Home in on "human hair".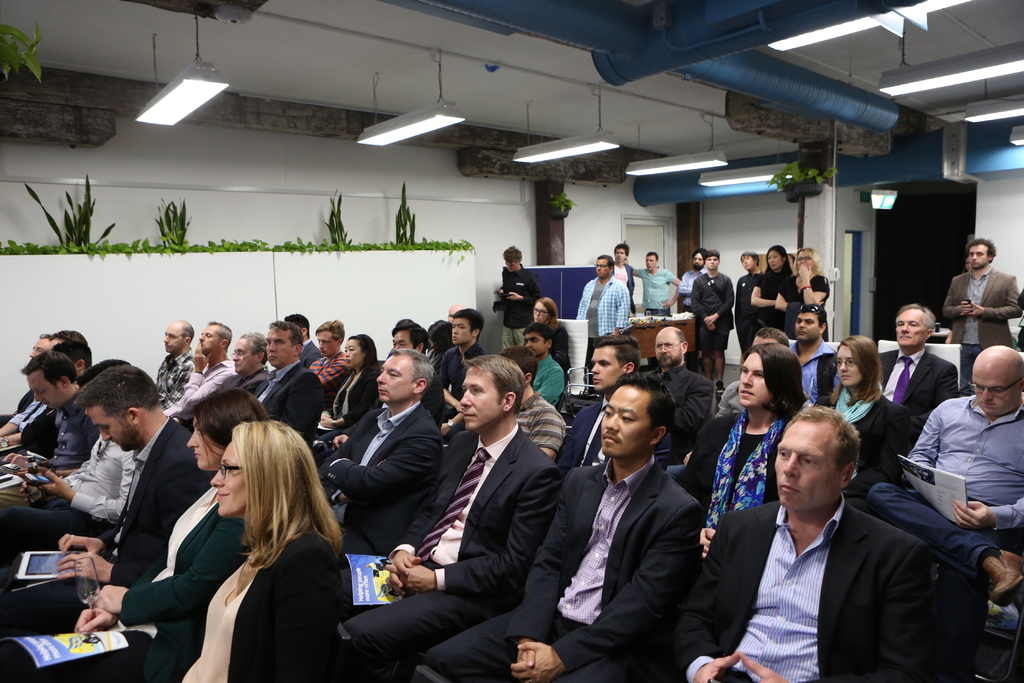
Homed in at {"left": 222, "top": 421, "right": 346, "bottom": 604}.
